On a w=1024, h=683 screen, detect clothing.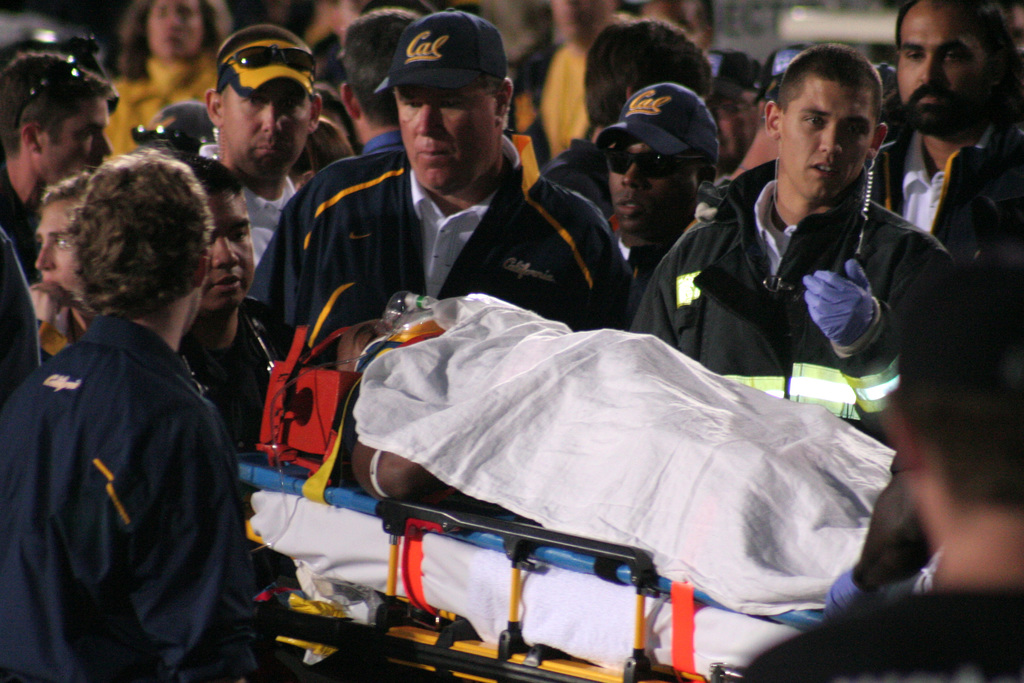
(x1=243, y1=149, x2=630, y2=355).
